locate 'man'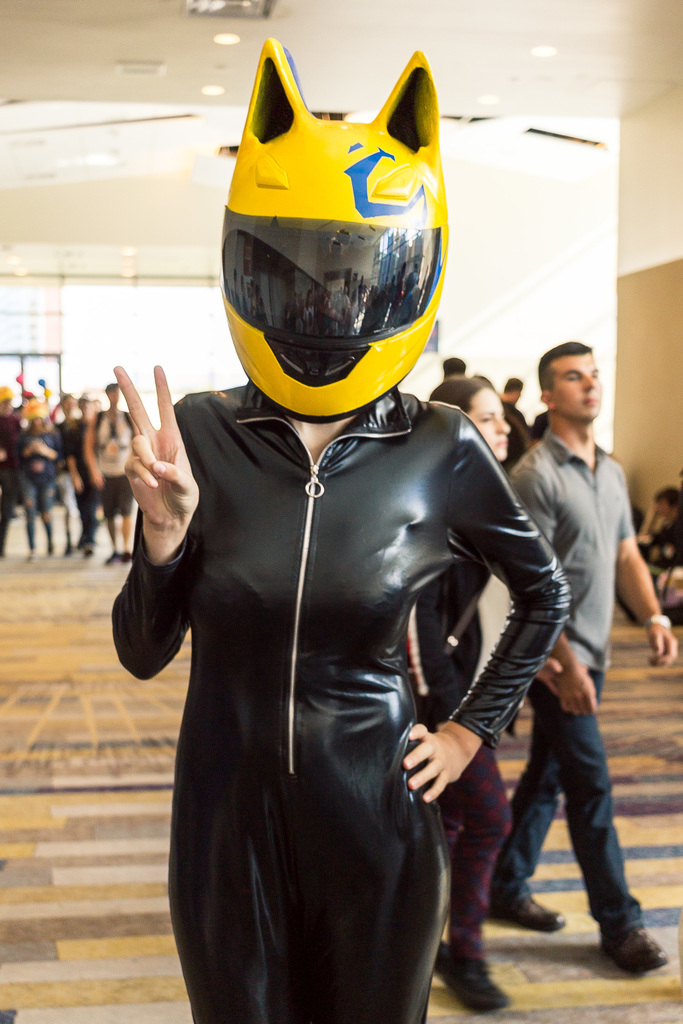
bbox=(498, 380, 535, 455)
